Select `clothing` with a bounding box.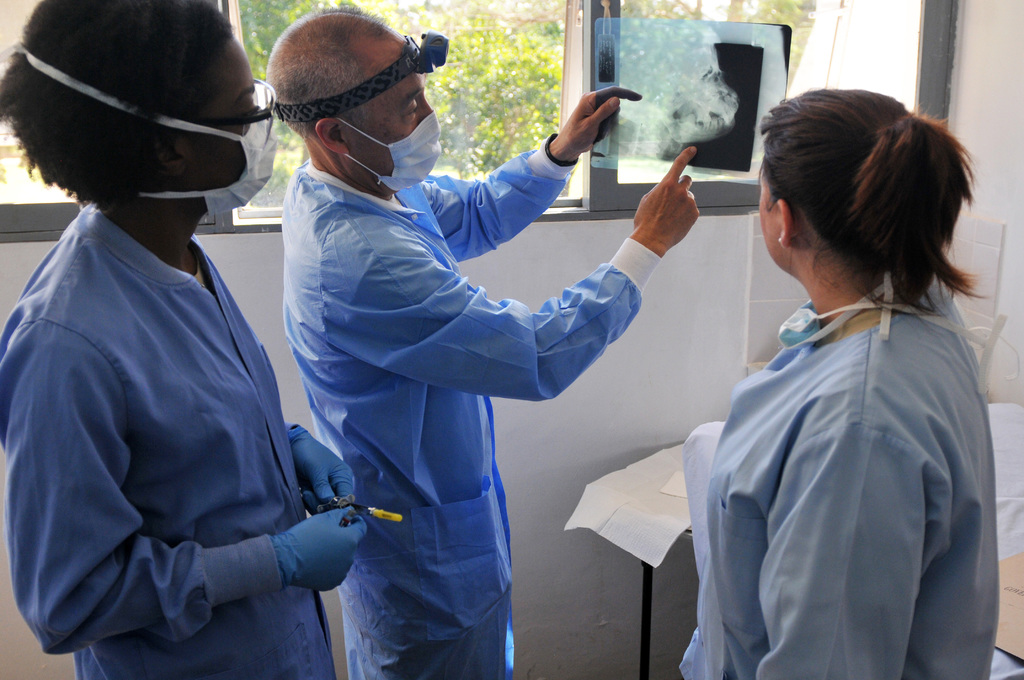
[679,280,1000,679].
